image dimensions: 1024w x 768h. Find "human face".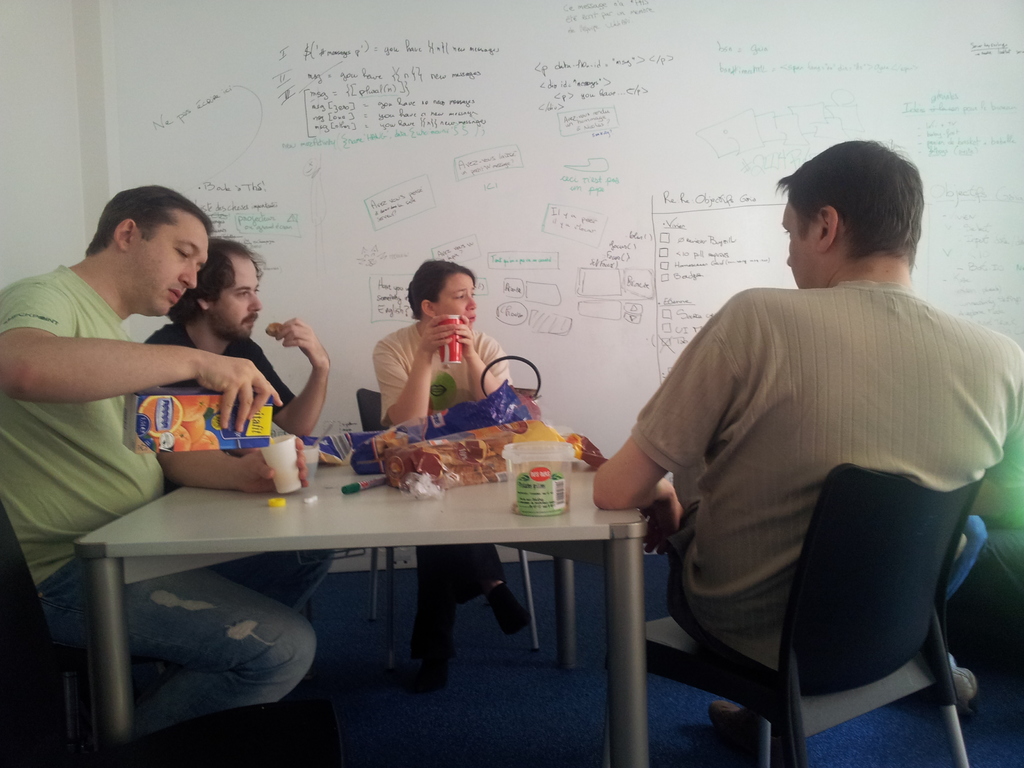
Rect(781, 204, 817, 288).
